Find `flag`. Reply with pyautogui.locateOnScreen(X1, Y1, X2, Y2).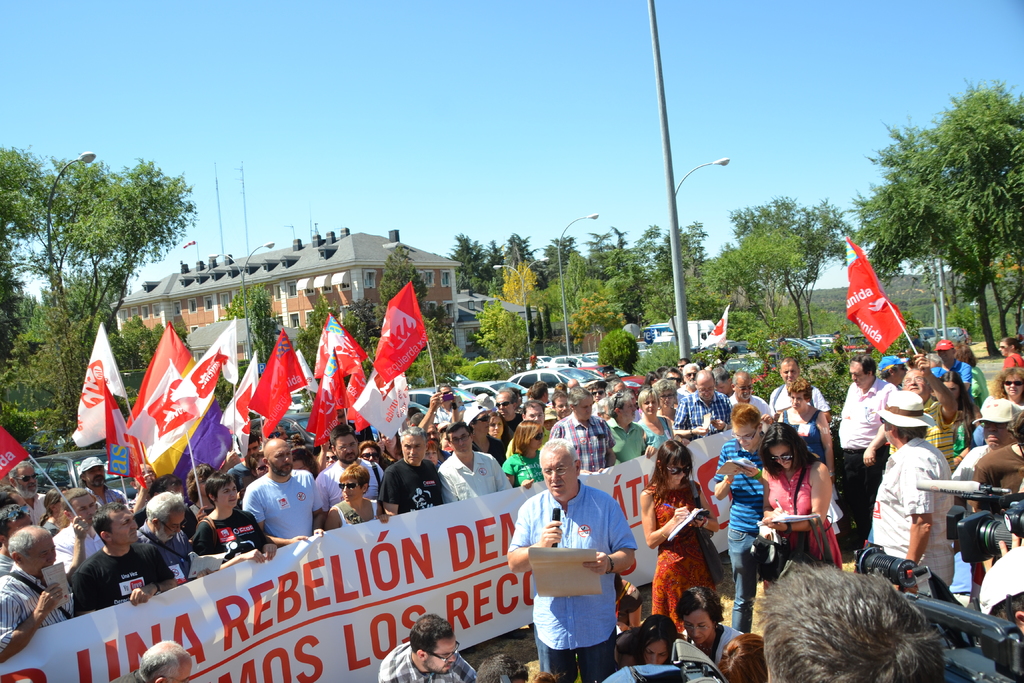
pyautogui.locateOnScreen(0, 424, 35, 491).
